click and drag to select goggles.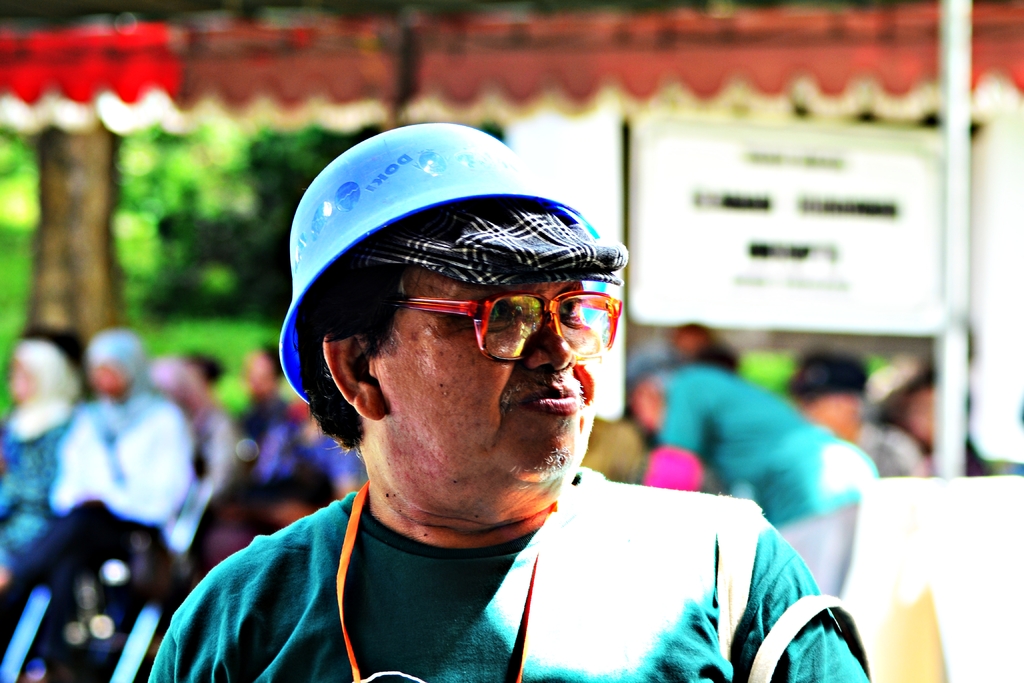
Selection: locate(313, 269, 602, 386).
